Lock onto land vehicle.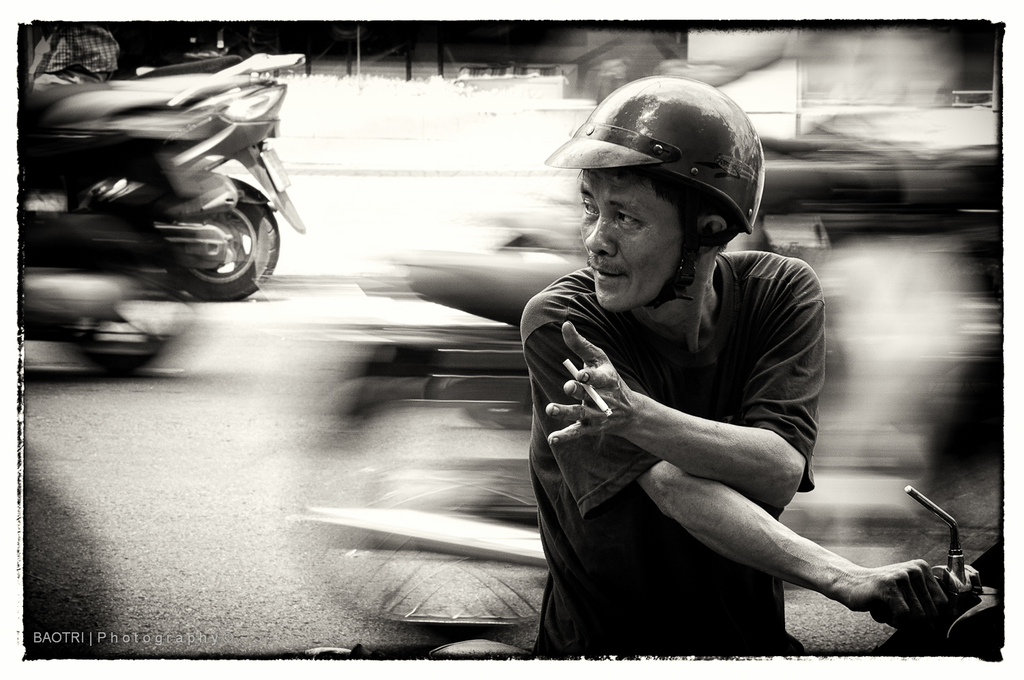
Locked: <box>32,55,304,301</box>.
